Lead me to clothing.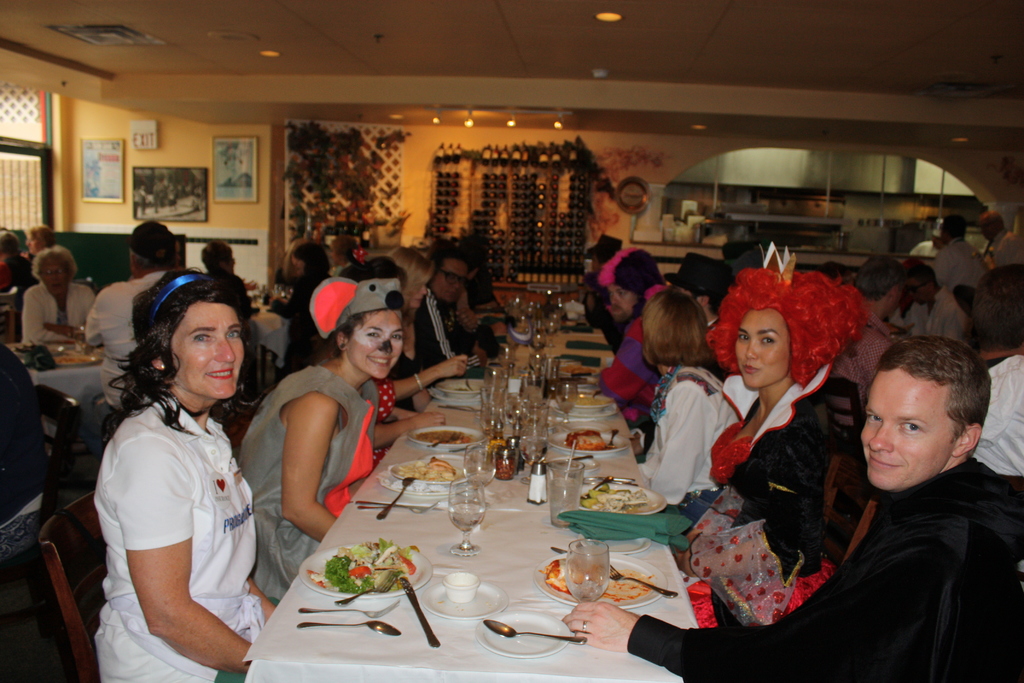
Lead to [left=0, top=342, right=45, bottom=529].
